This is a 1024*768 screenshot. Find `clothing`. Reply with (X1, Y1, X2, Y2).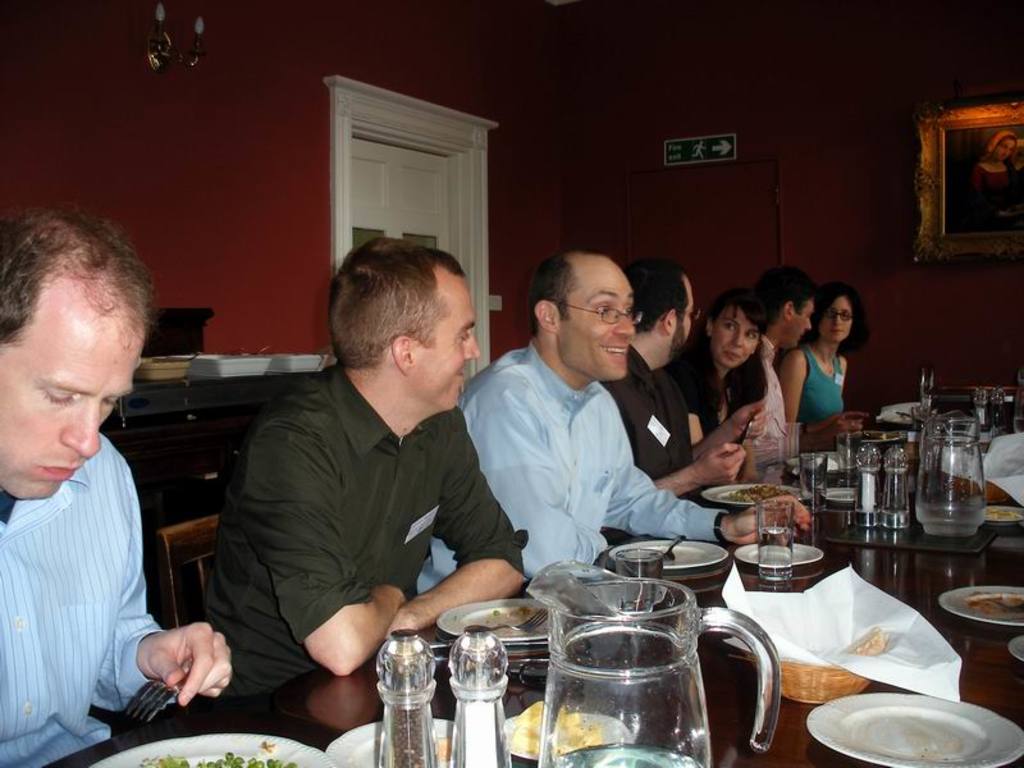
(662, 344, 744, 439).
